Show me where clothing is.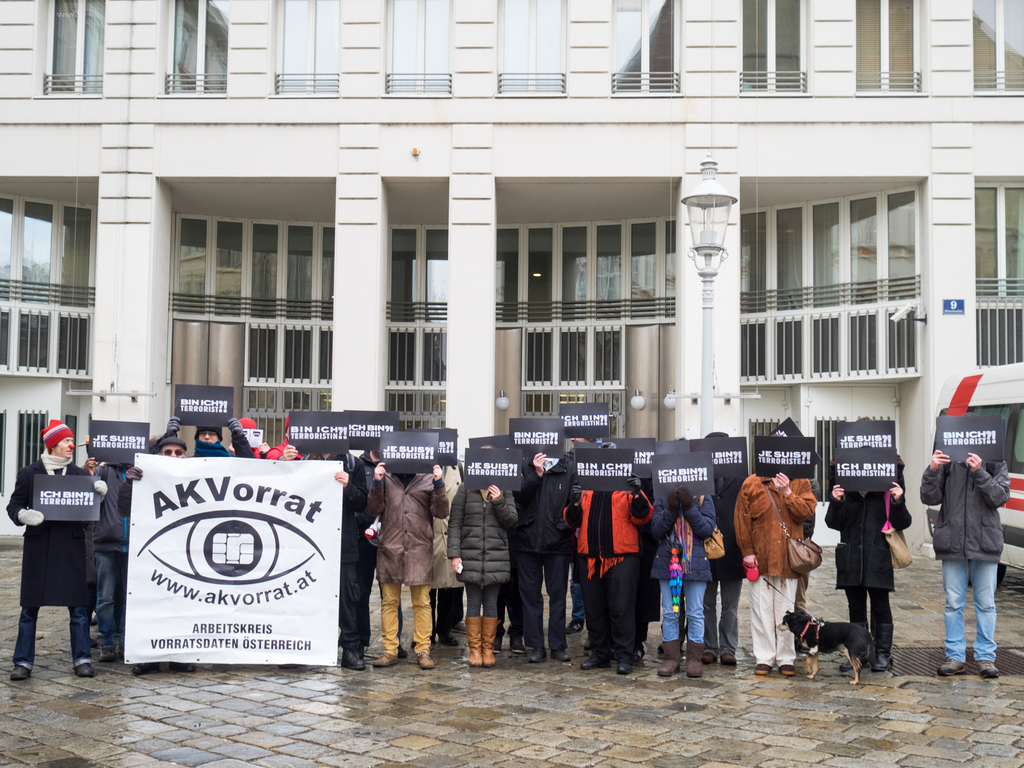
clothing is at <region>573, 487, 656, 675</region>.
